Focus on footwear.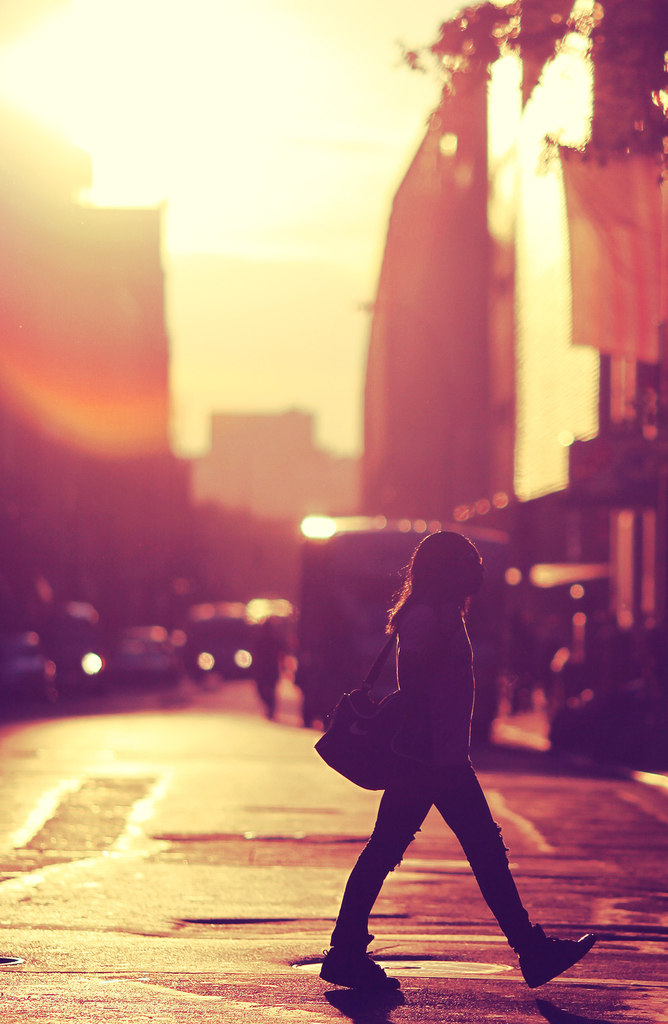
Focused at bbox=(510, 918, 587, 997).
